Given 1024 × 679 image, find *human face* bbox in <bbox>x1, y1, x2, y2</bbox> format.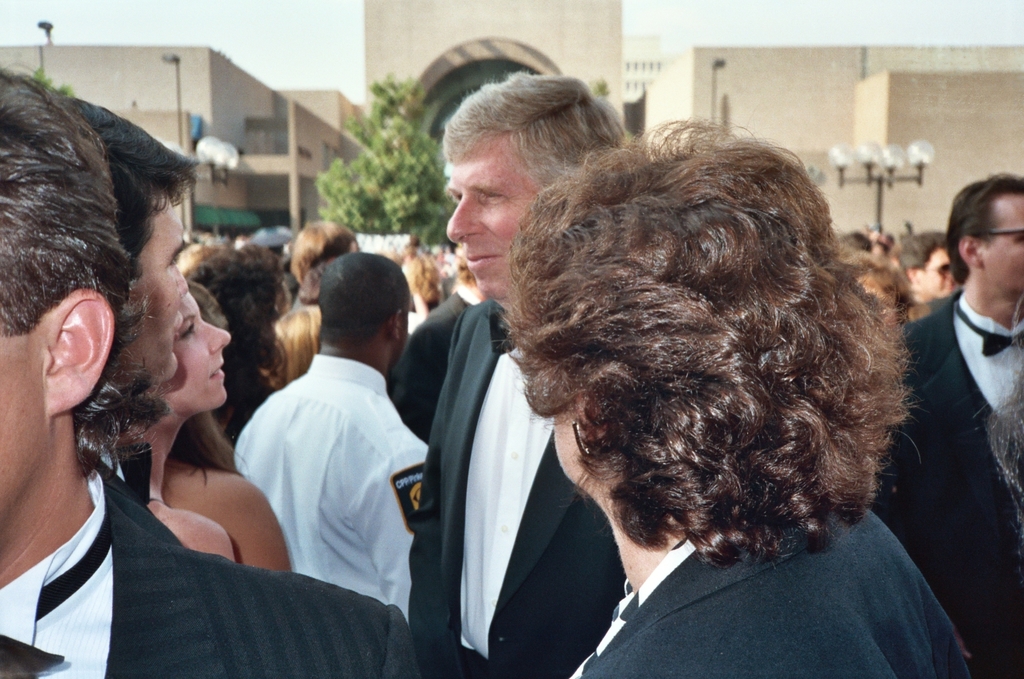
<bbox>916, 246, 950, 297</bbox>.
